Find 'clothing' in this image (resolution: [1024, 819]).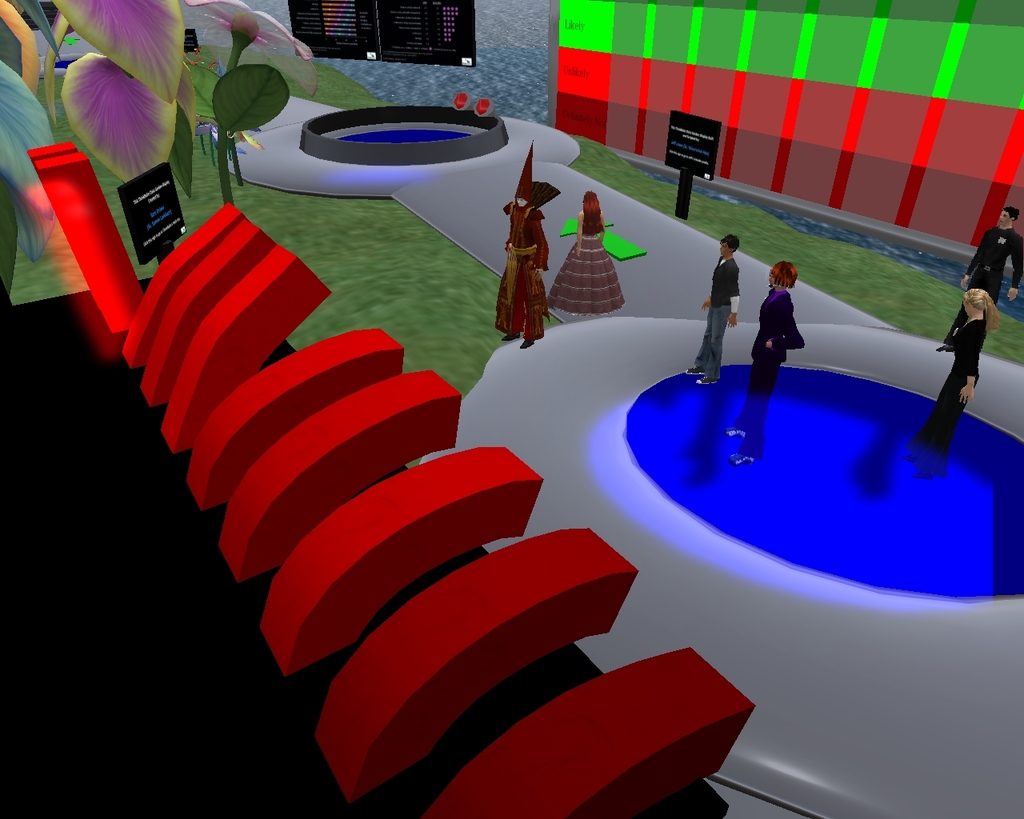
{"left": 908, "top": 318, "right": 983, "bottom": 477}.
